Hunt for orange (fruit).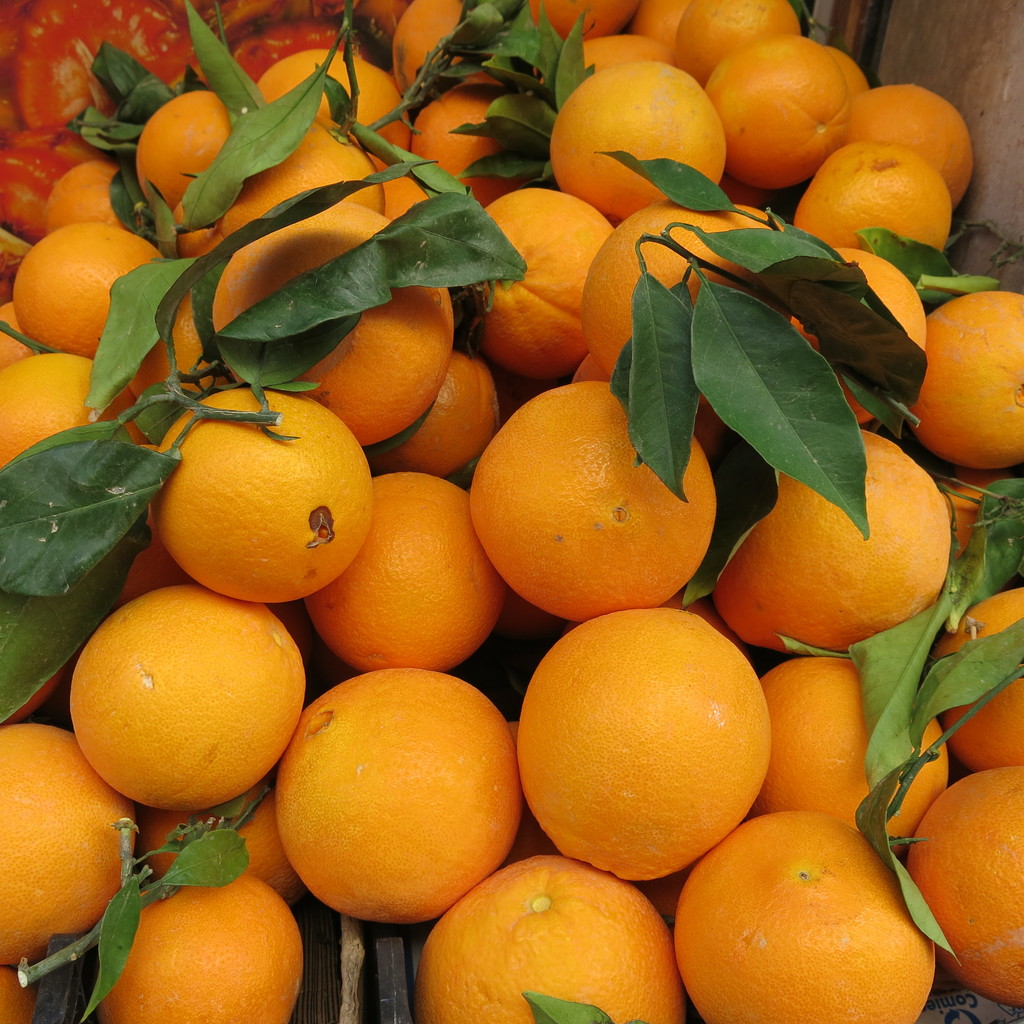
Hunted down at [x1=456, y1=372, x2=703, y2=610].
